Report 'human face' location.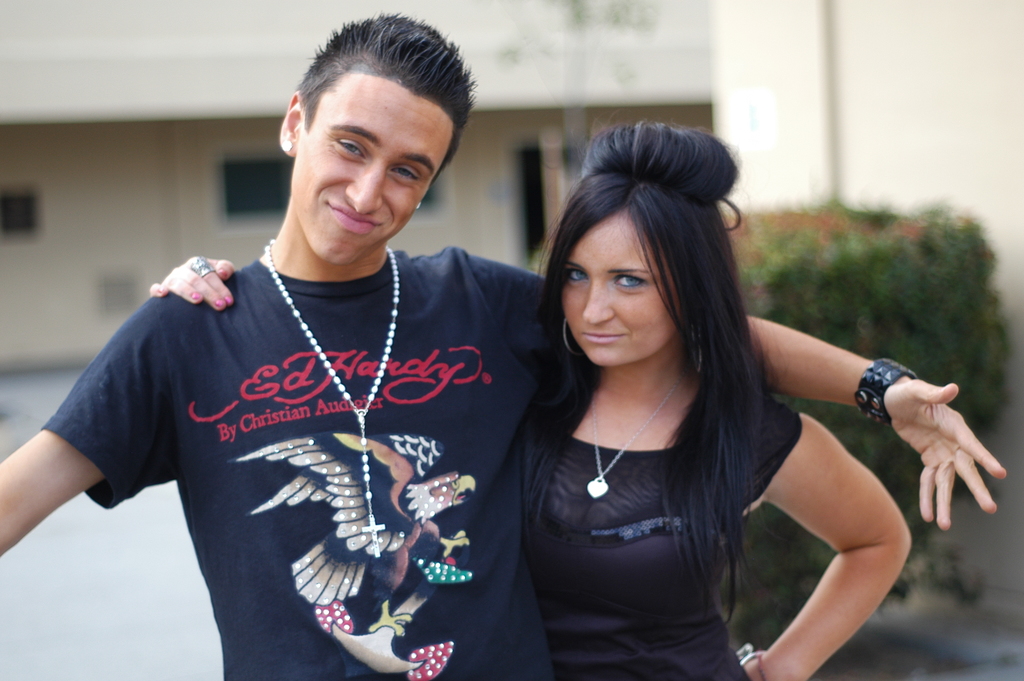
Report: (x1=550, y1=205, x2=700, y2=381).
